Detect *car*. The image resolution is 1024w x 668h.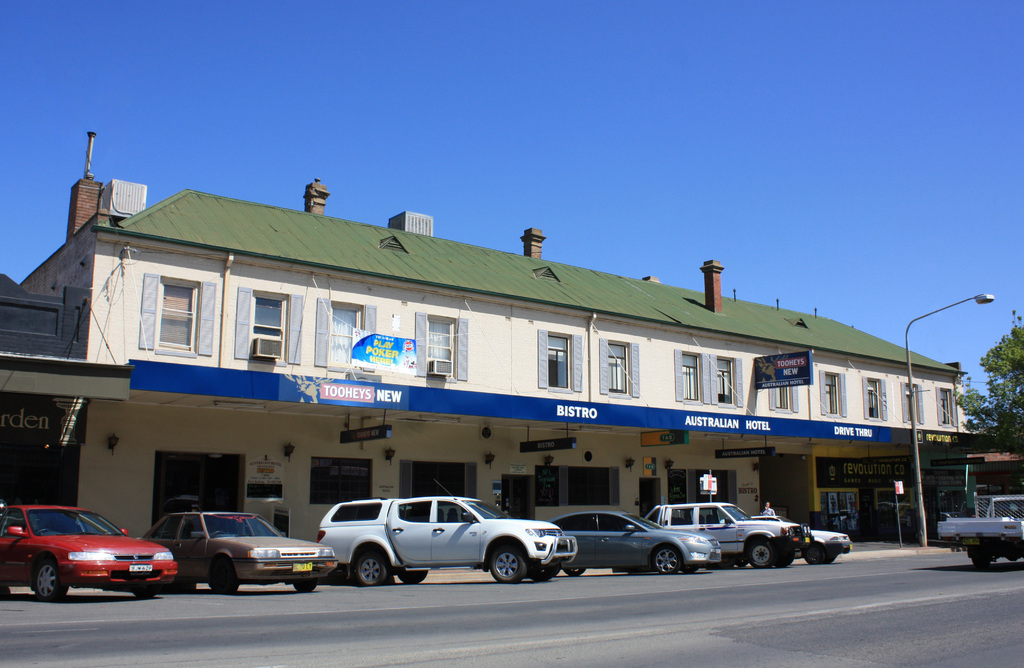
locate(927, 490, 1023, 576).
